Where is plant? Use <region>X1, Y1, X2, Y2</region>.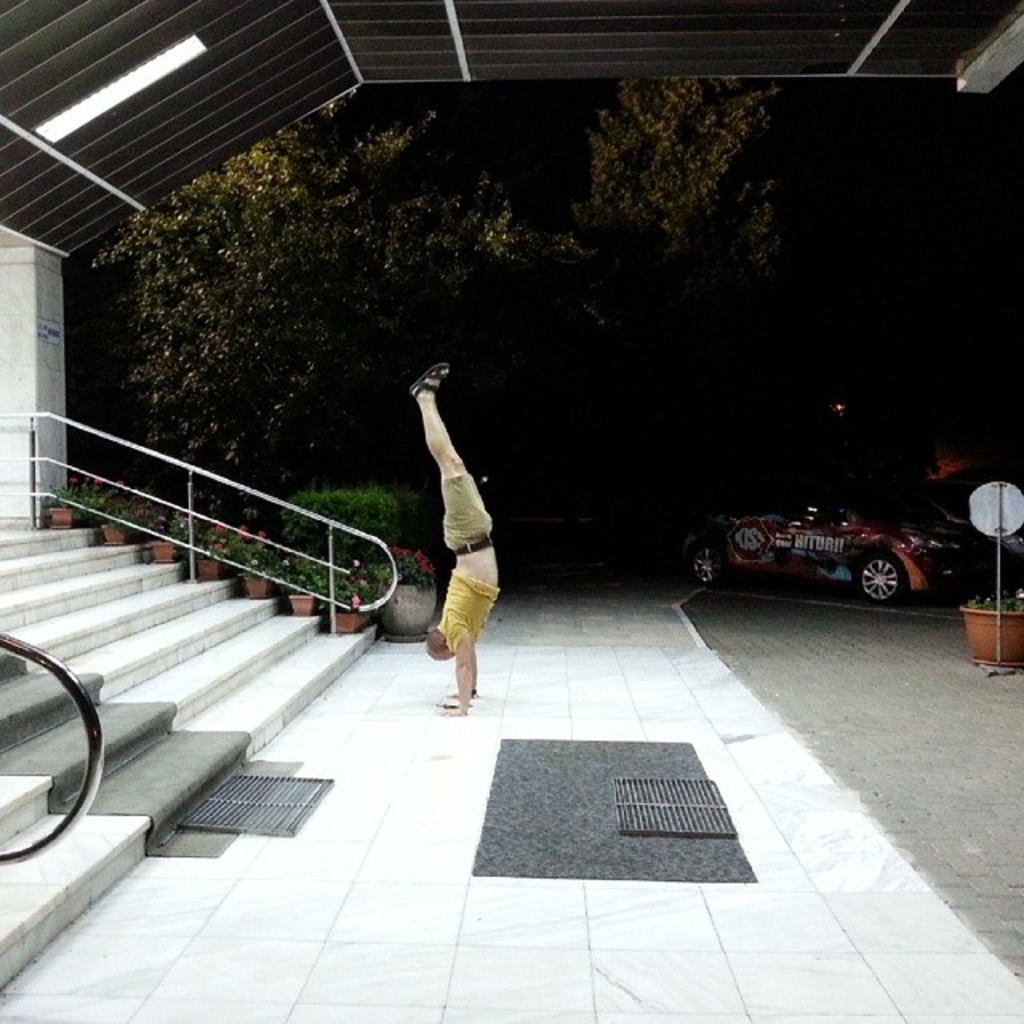
<region>965, 589, 1022, 613</region>.
